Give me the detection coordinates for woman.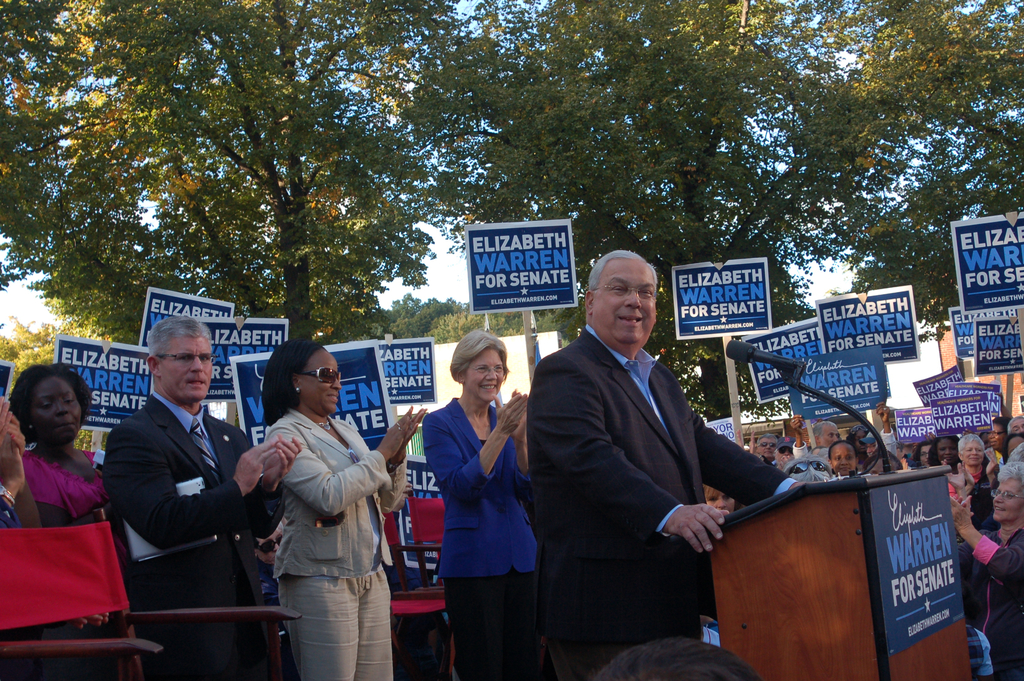
[4,364,129,537].
